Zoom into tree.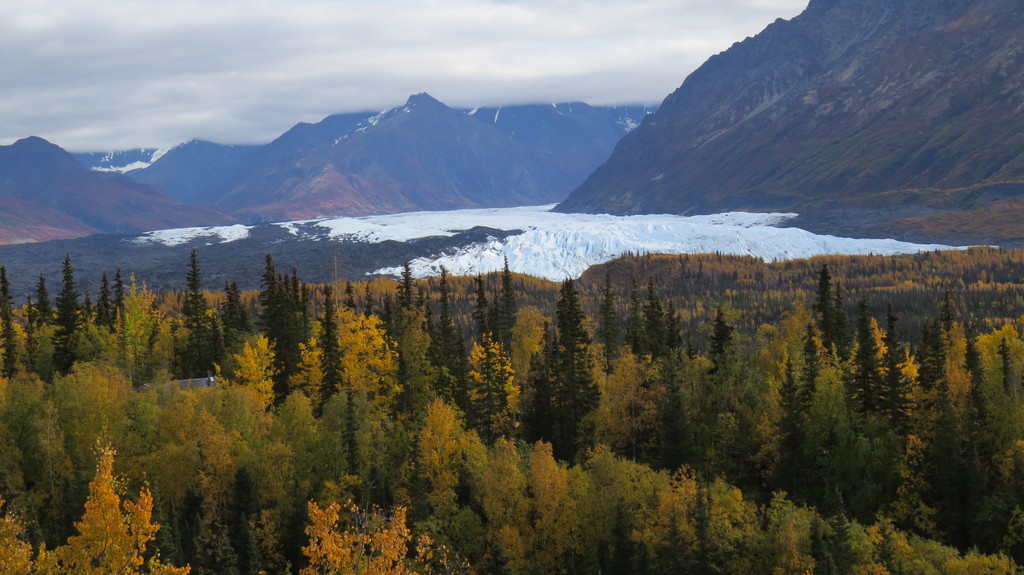
Zoom target: x1=435 y1=267 x2=465 y2=390.
